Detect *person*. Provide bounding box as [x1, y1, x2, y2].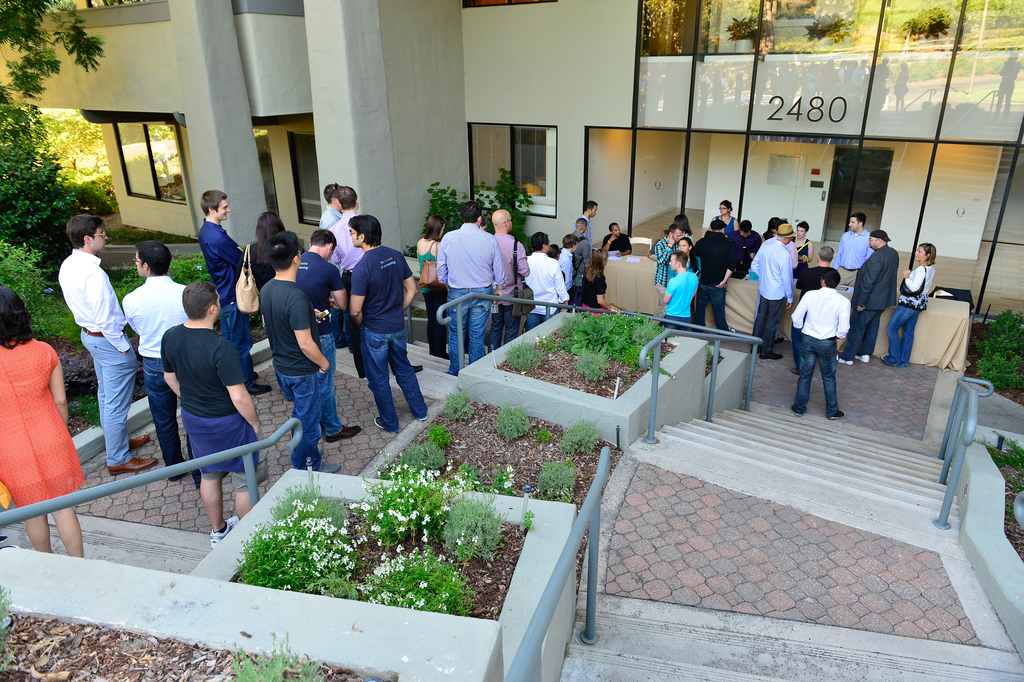
[886, 244, 937, 370].
